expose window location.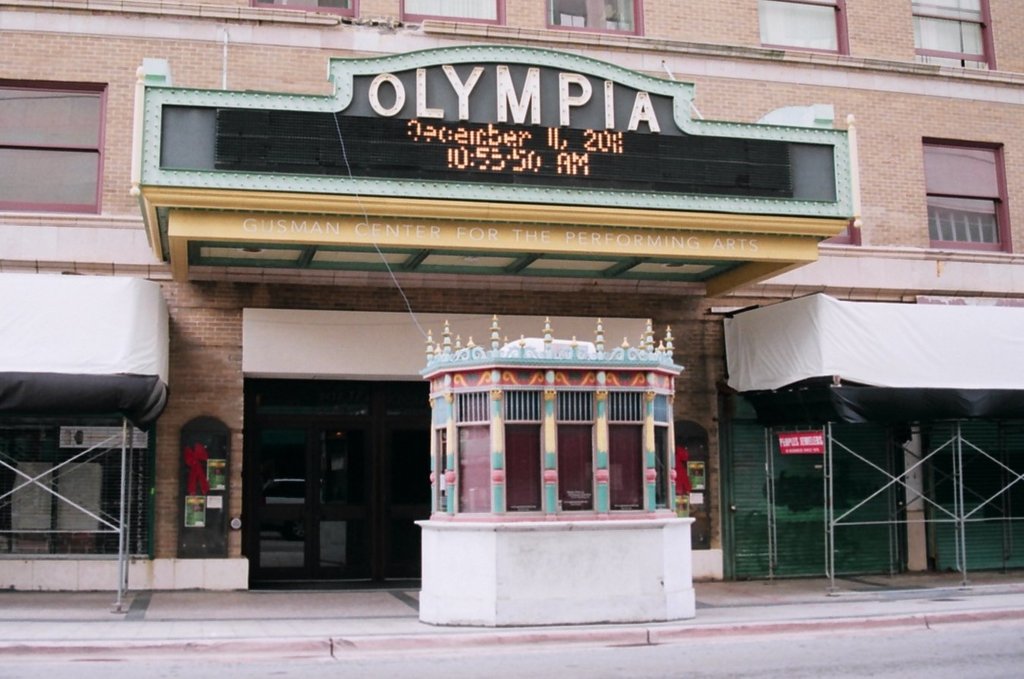
Exposed at {"left": 922, "top": 138, "right": 1009, "bottom": 254}.
